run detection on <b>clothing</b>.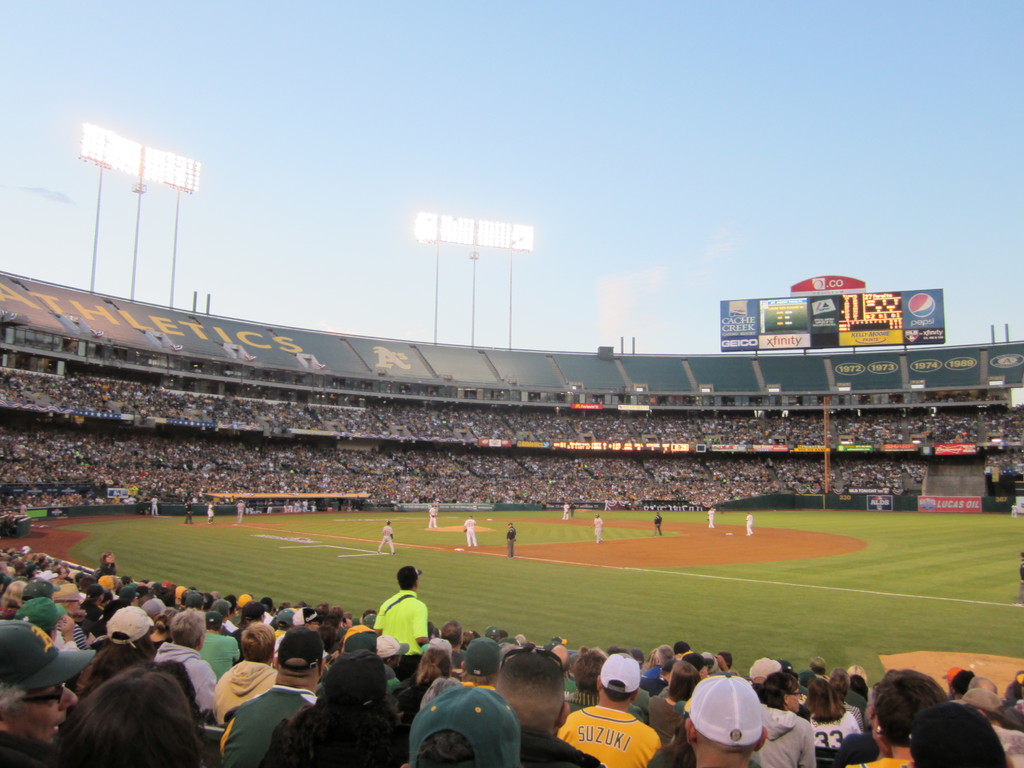
Result: Rect(195, 652, 278, 735).
